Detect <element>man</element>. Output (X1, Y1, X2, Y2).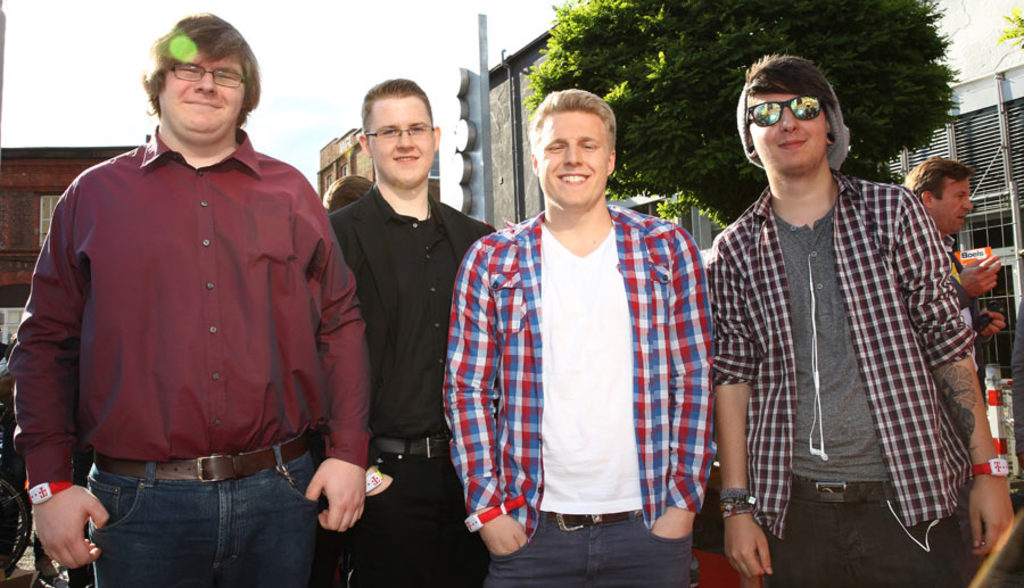
(903, 156, 1010, 397).
